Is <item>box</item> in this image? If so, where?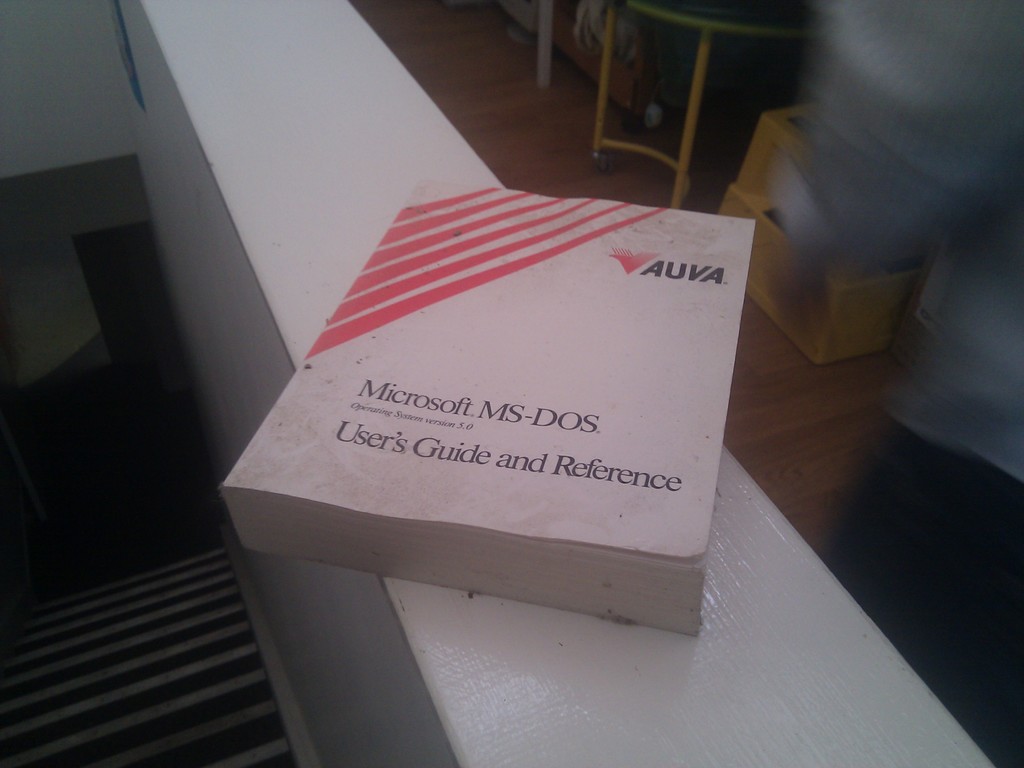
Yes, at l=228, t=173, r=743, b=639.
